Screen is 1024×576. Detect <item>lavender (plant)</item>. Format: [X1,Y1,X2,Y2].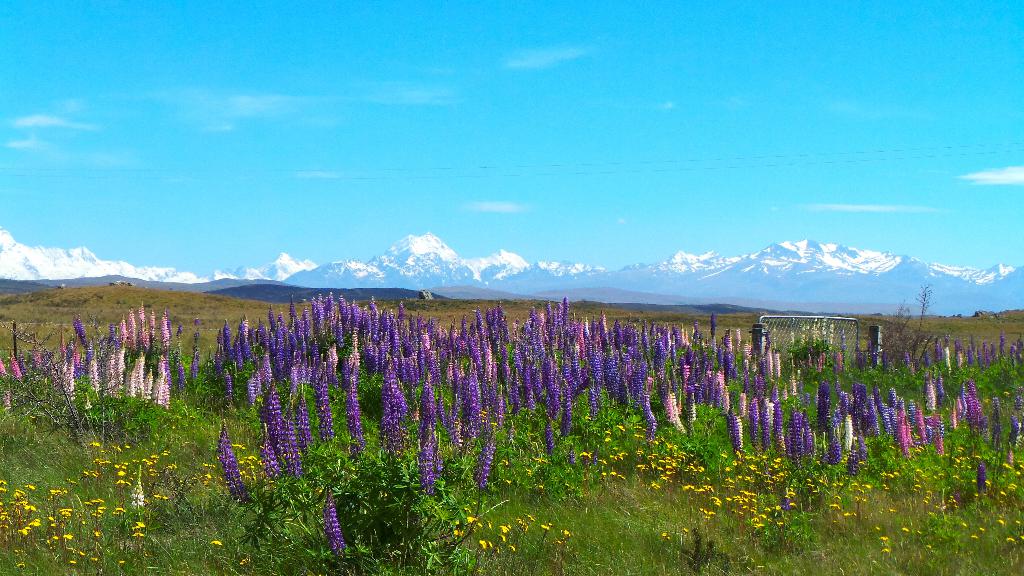
[725,410,736,449].
